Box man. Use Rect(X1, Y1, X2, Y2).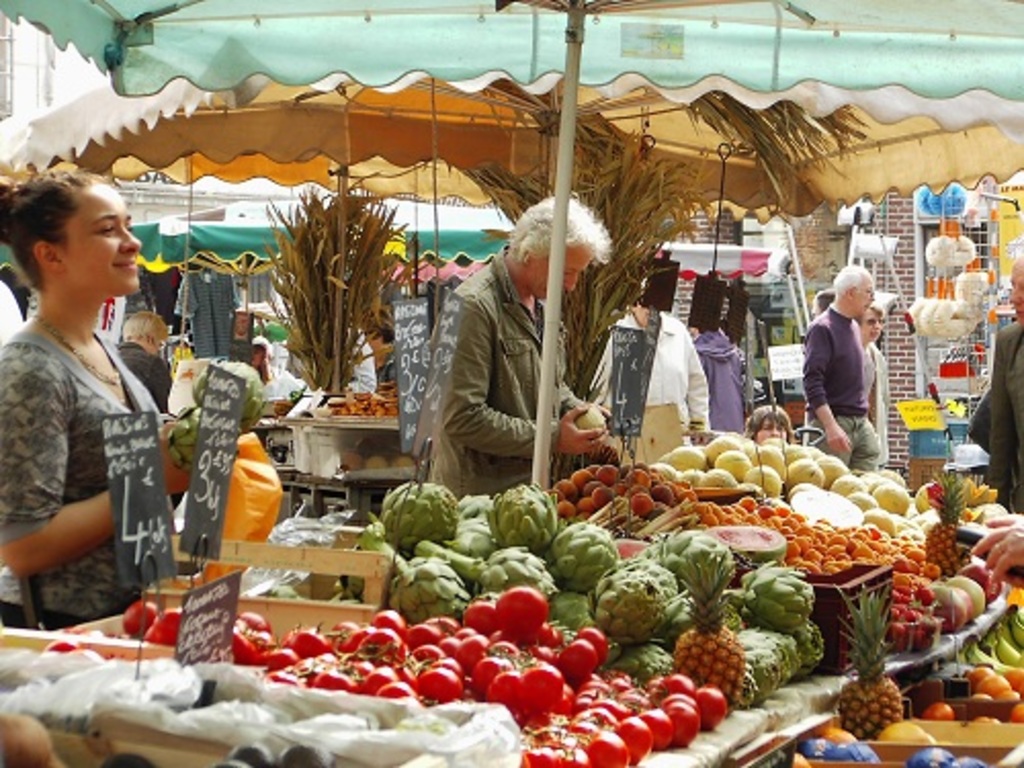
Rect(432, 188, 614, 508).
